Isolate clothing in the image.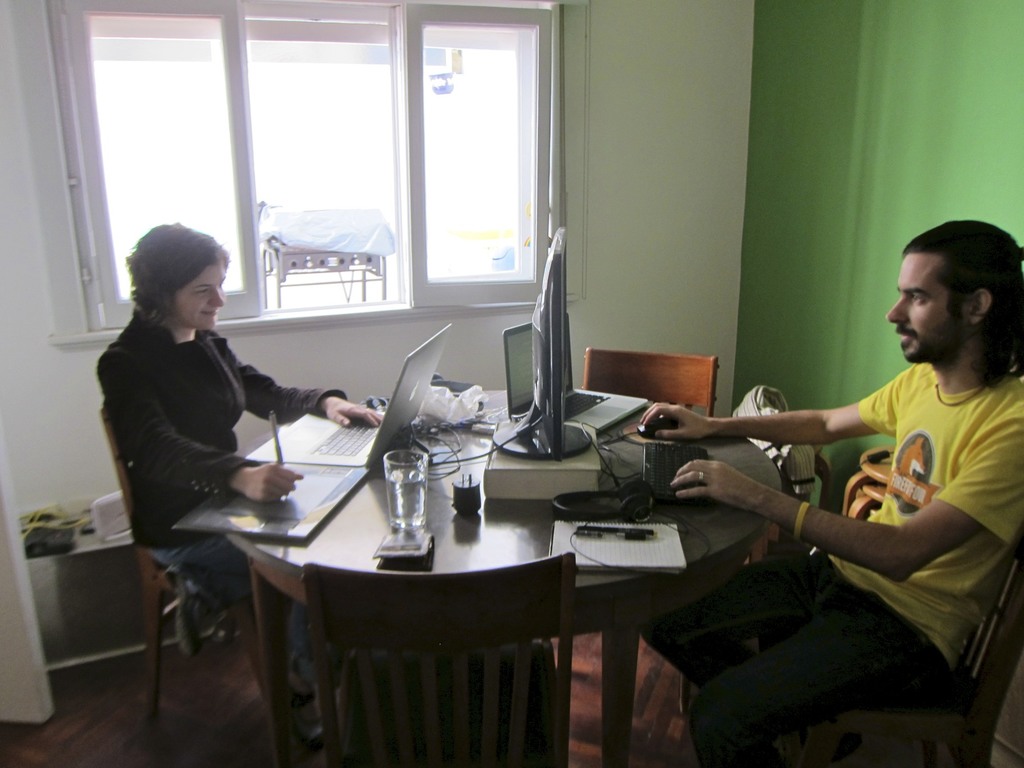
Isolated region: x1=648, y1=352, x2=1023, y2=762.
